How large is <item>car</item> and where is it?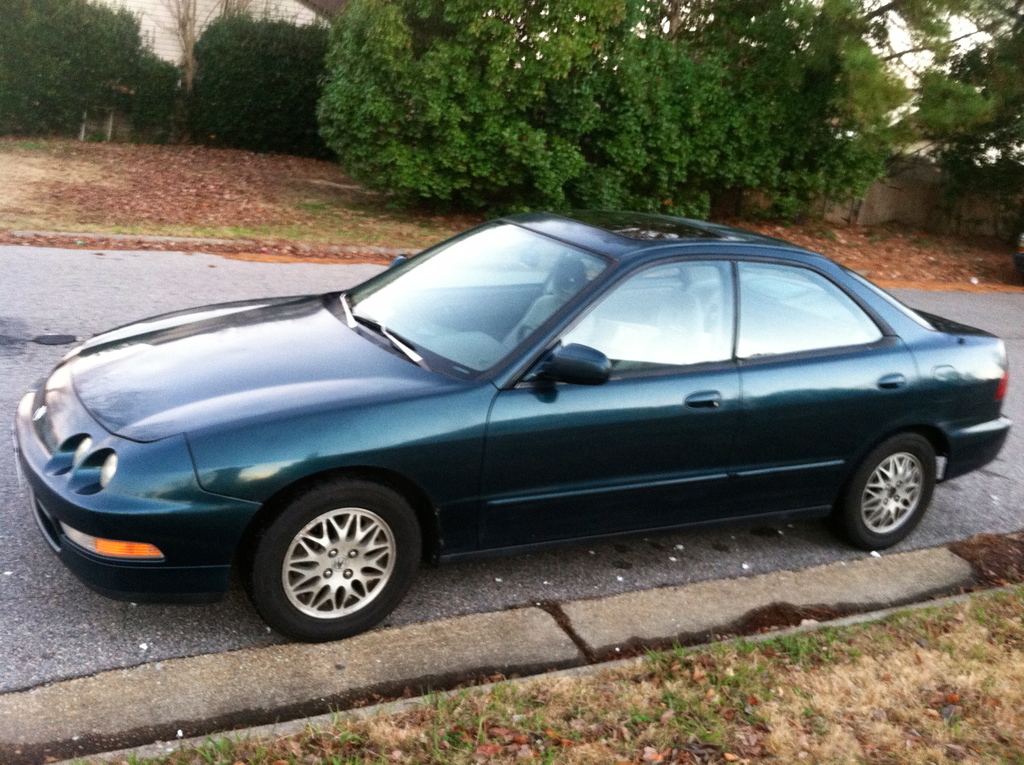
Bounding box: [10,209,1014,643].
